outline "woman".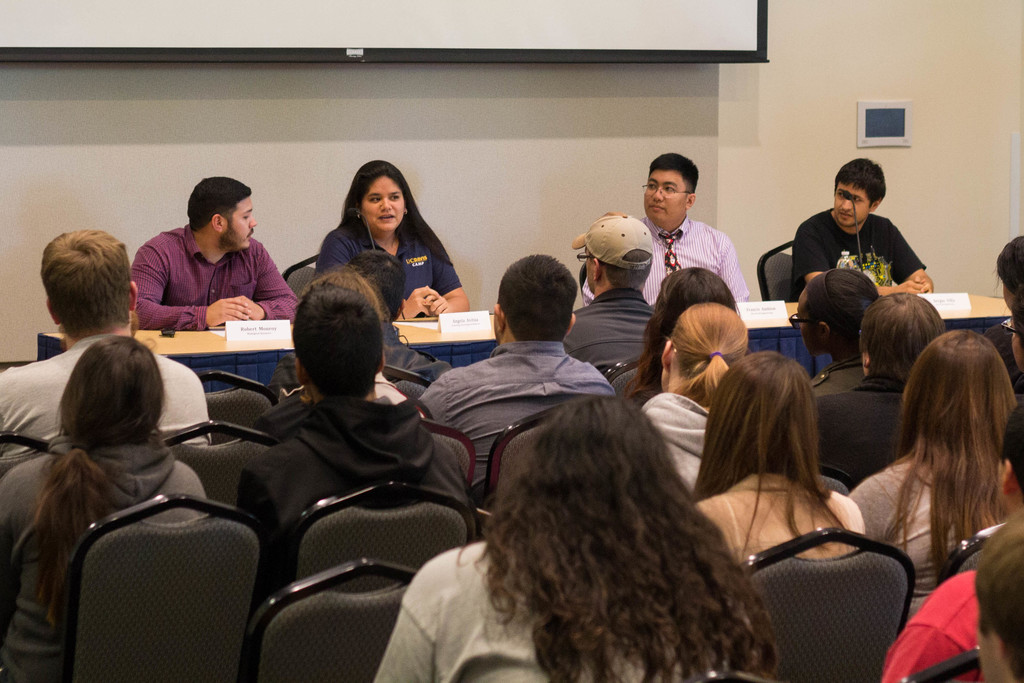
Outline: crop(1, 336, 209, 682).
